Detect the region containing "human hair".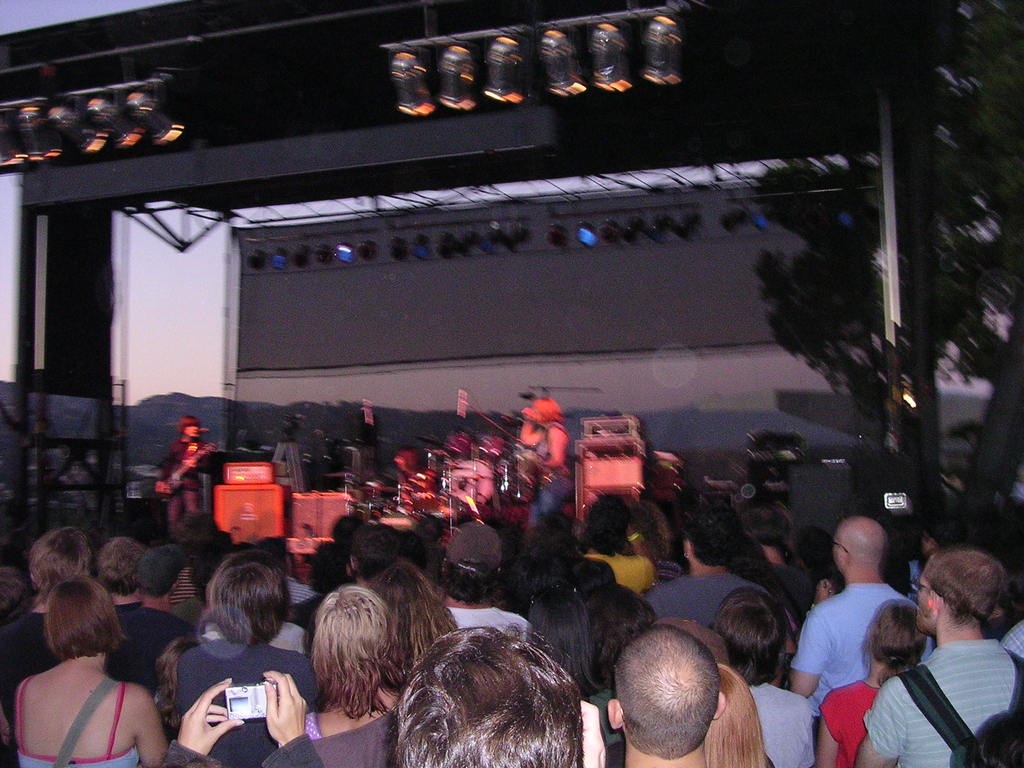
(left=28, top=527, right=93, bottom=595).
